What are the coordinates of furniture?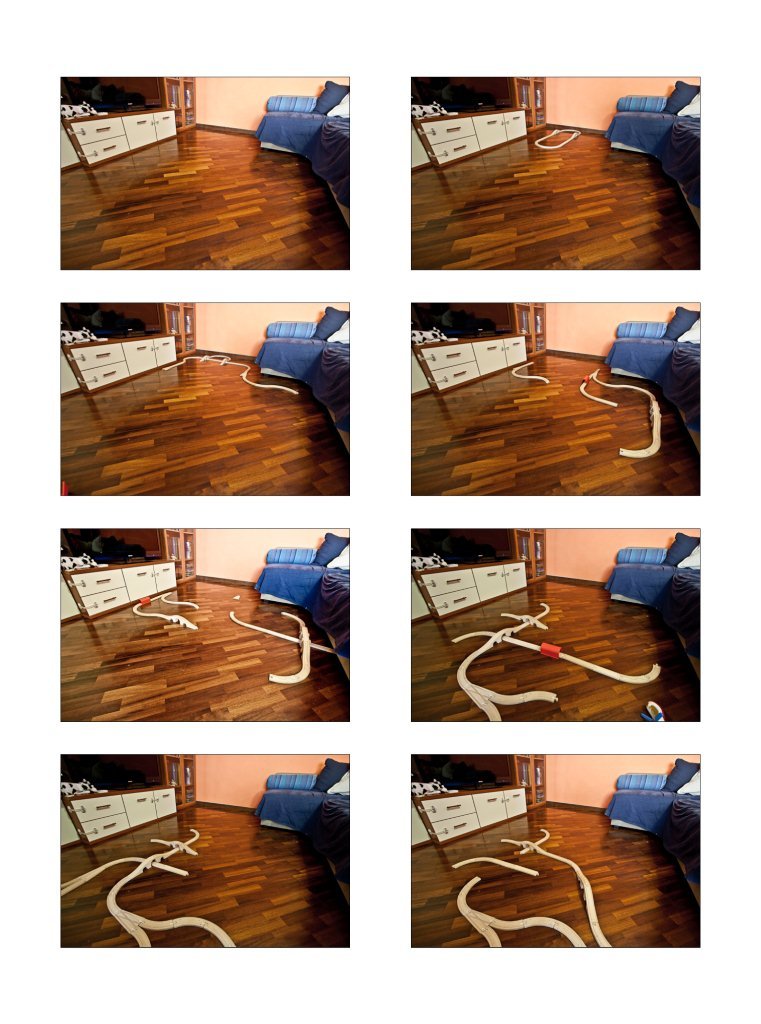
{"left": 605, "top": 306, "right": 701, "bottom": 457}.
